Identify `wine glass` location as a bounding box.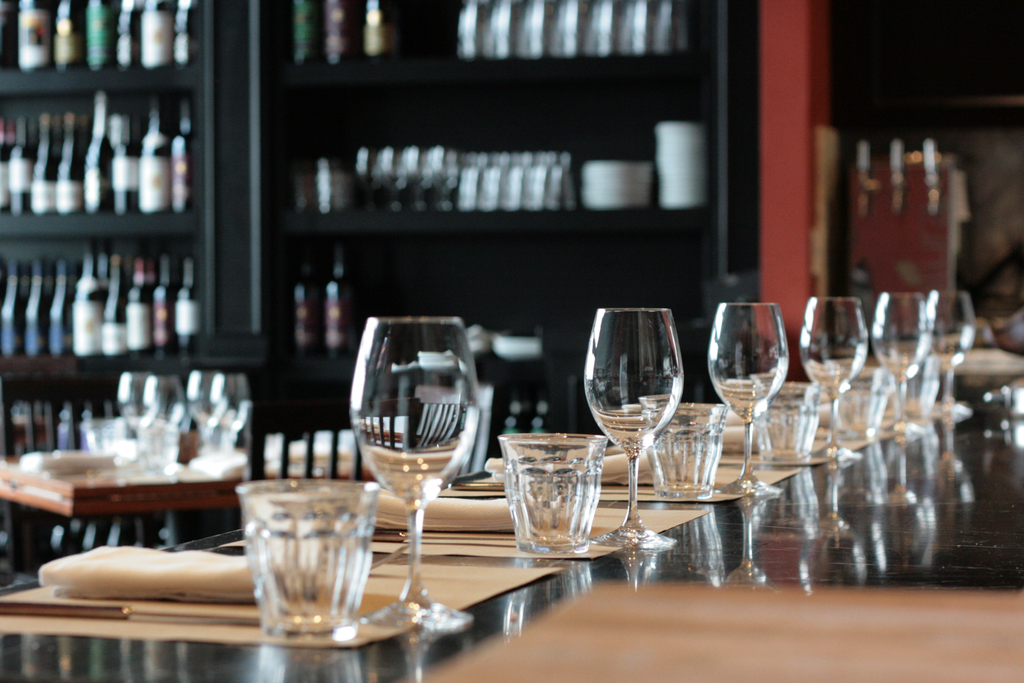
bbox(798, 295, 863, 458).
